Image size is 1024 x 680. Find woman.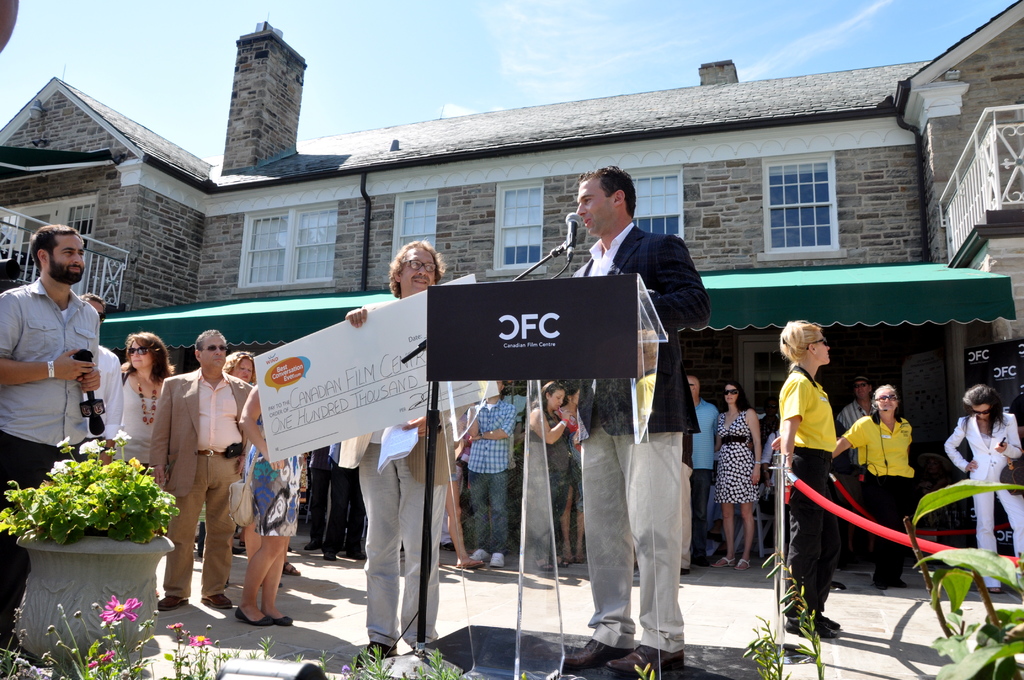
region(775, 302, 872, 659).
